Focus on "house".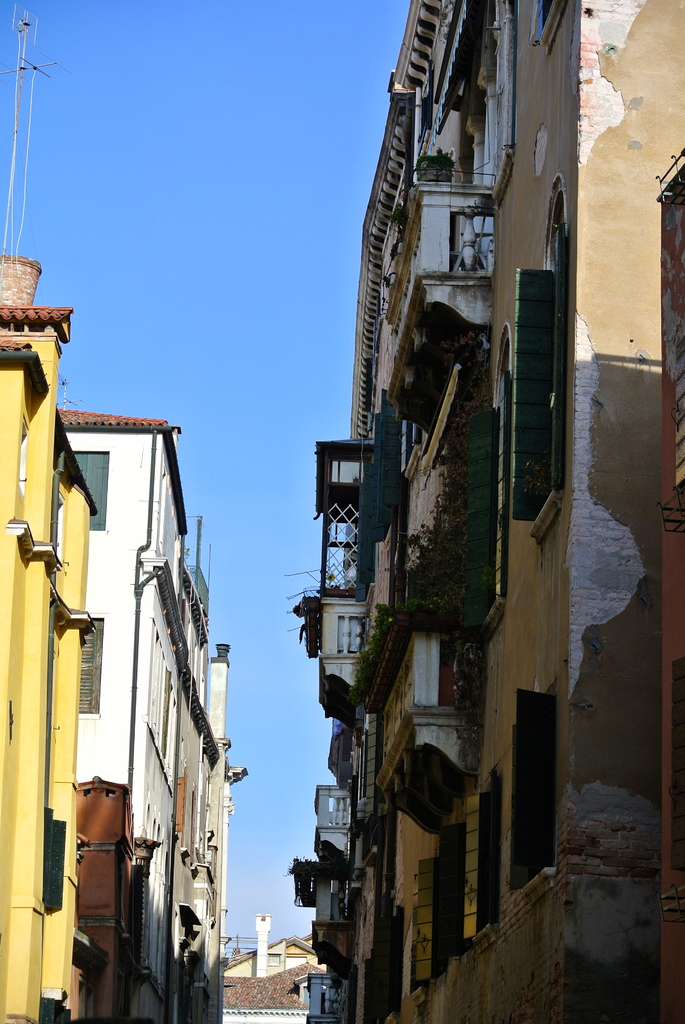
Focused at pyautogui.locateOnScreen(371, 0, 684, 1023).
